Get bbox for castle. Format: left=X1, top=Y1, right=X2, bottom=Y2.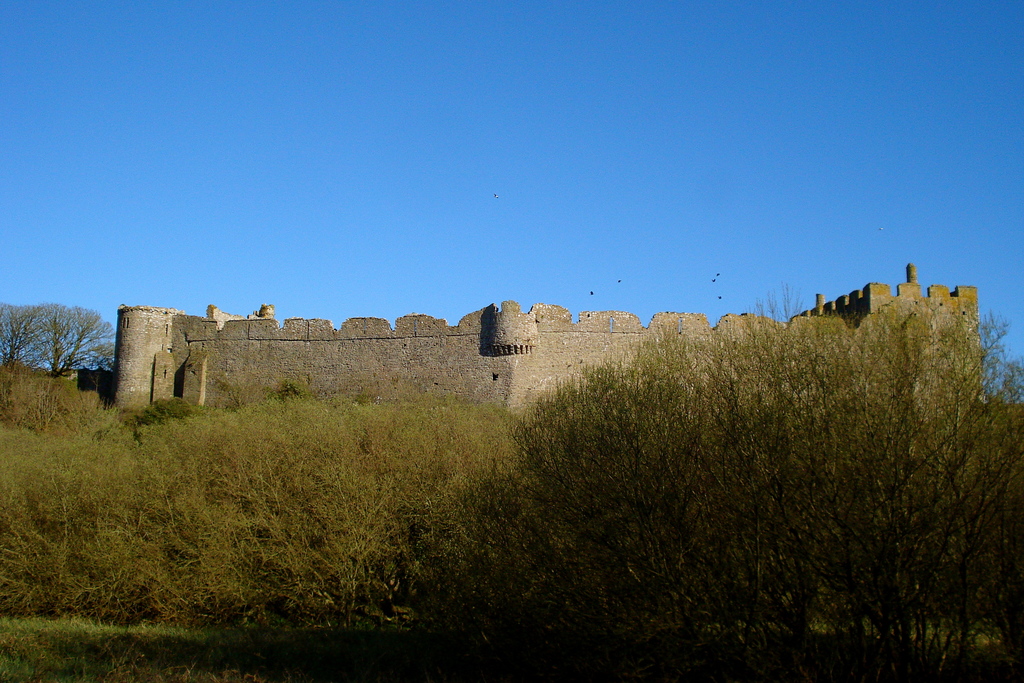
left=72, top=236, right=922, bottom=458.
